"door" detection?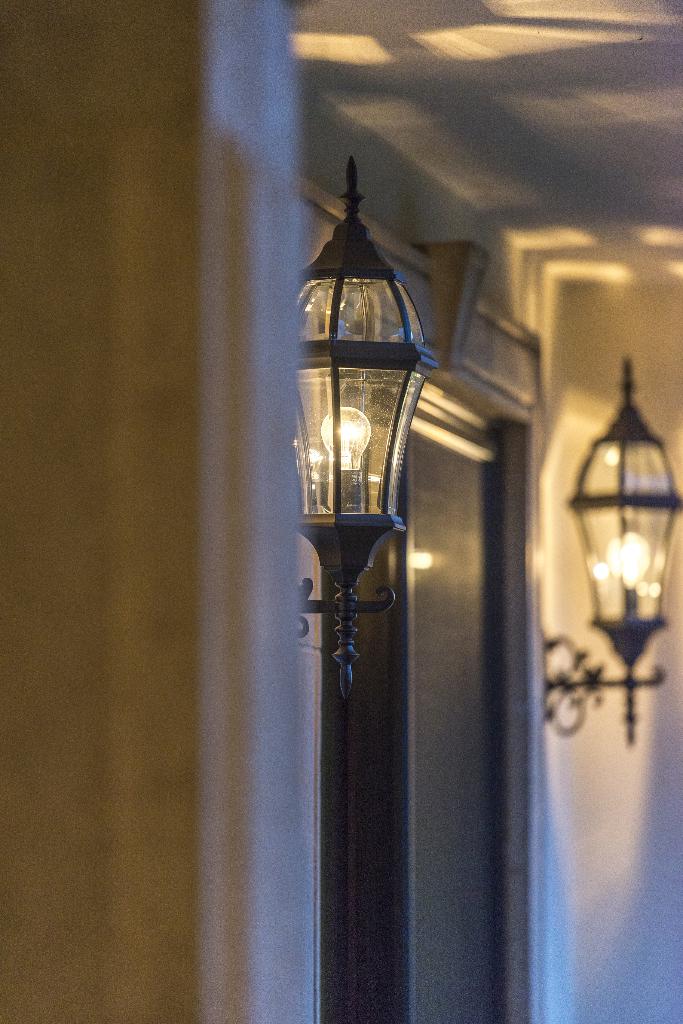
<bbox>389, 383, 510, 1020</bbox>
